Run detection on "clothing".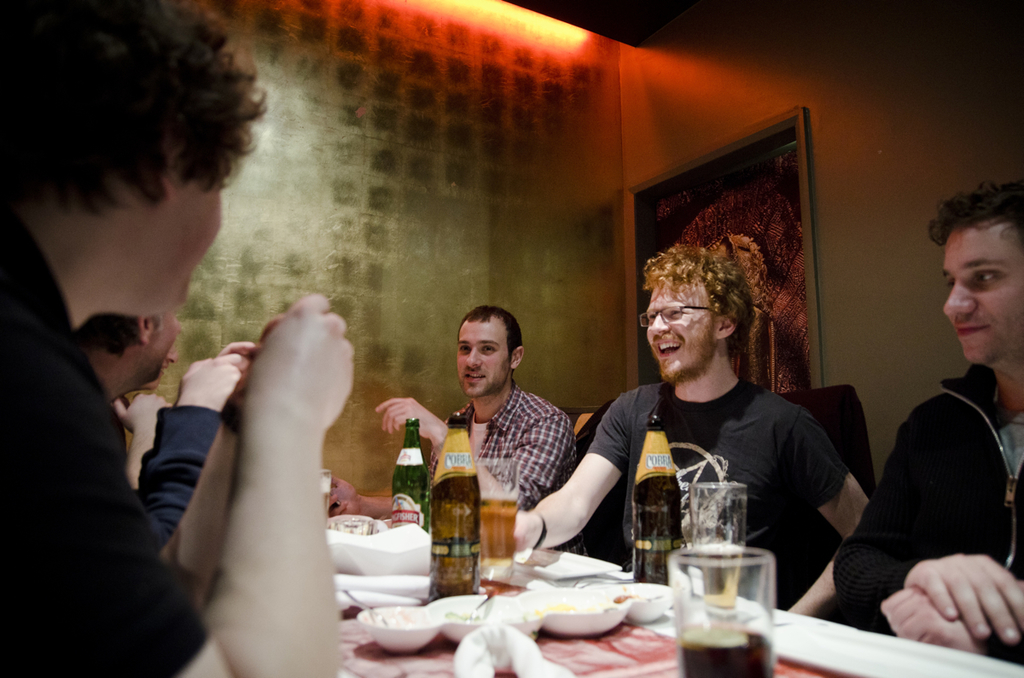
Result: <region>133, 400, 222, 548</region>.
